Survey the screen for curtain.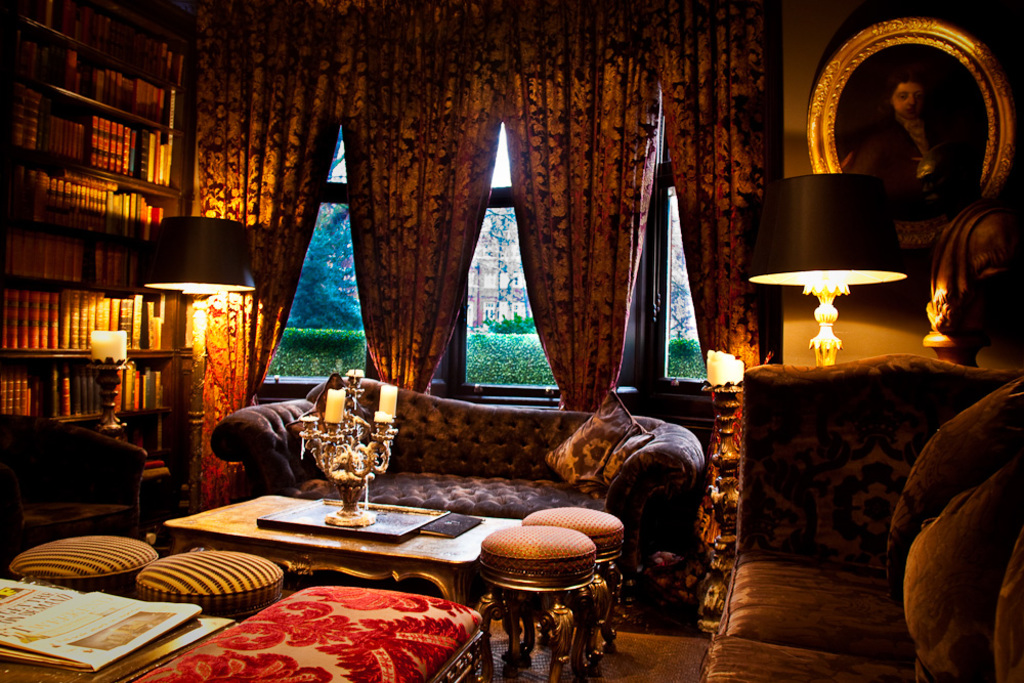
Survey found: pyautogui.locateOnScreen(346, 2, 503, 391).
